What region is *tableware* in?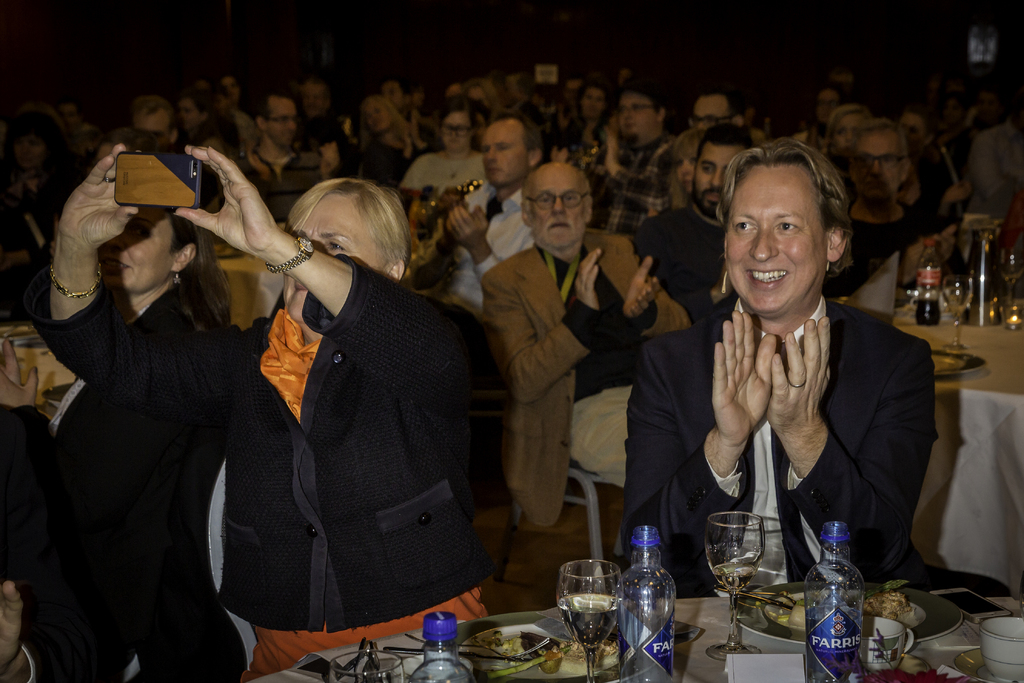
{"left": 465, "top": 618, "right": 557, "bottom": 680}.
